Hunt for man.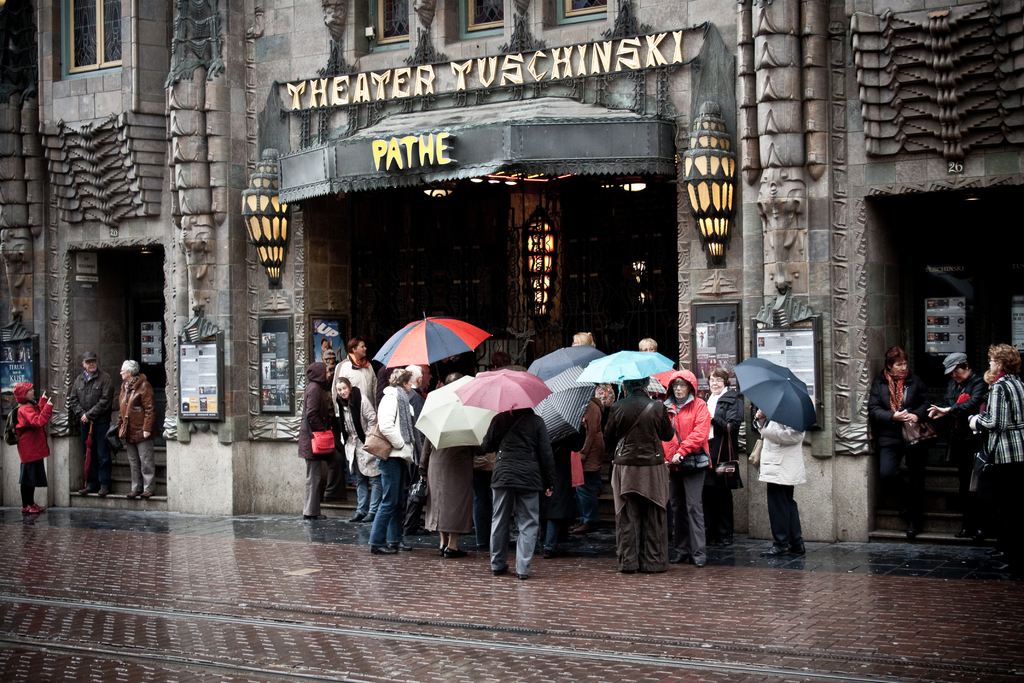
Hunted down at (left=924, top=351, right=995, bottom=420).
